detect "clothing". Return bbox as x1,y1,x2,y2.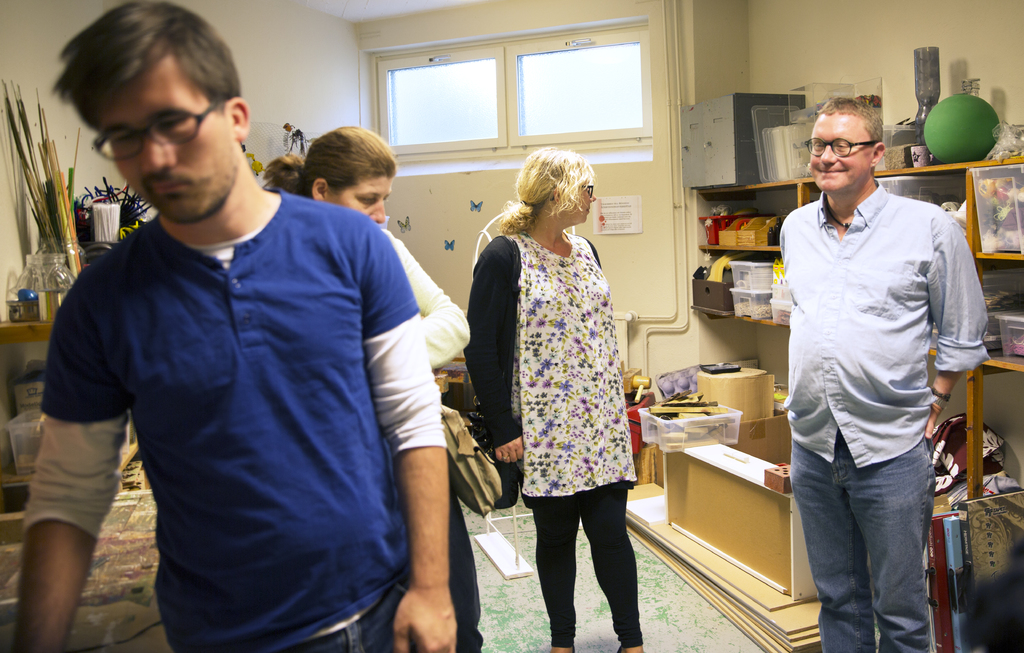
21,221,451,652.
